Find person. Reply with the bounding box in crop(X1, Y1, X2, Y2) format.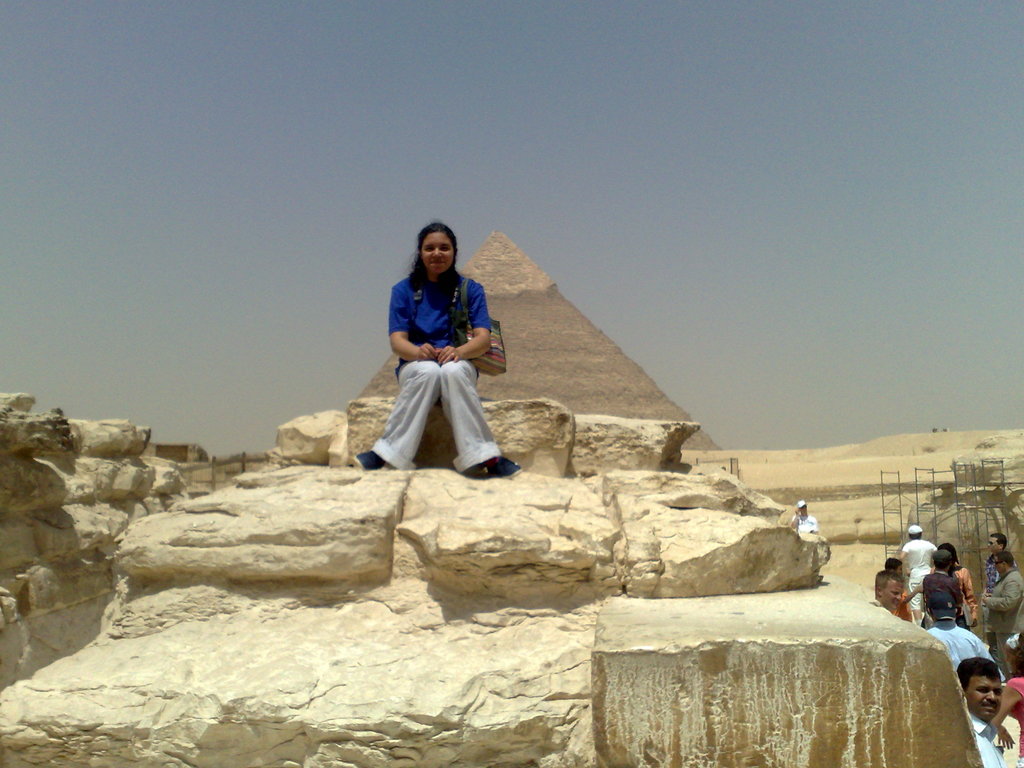
crop(888, 560, 922, 618).
